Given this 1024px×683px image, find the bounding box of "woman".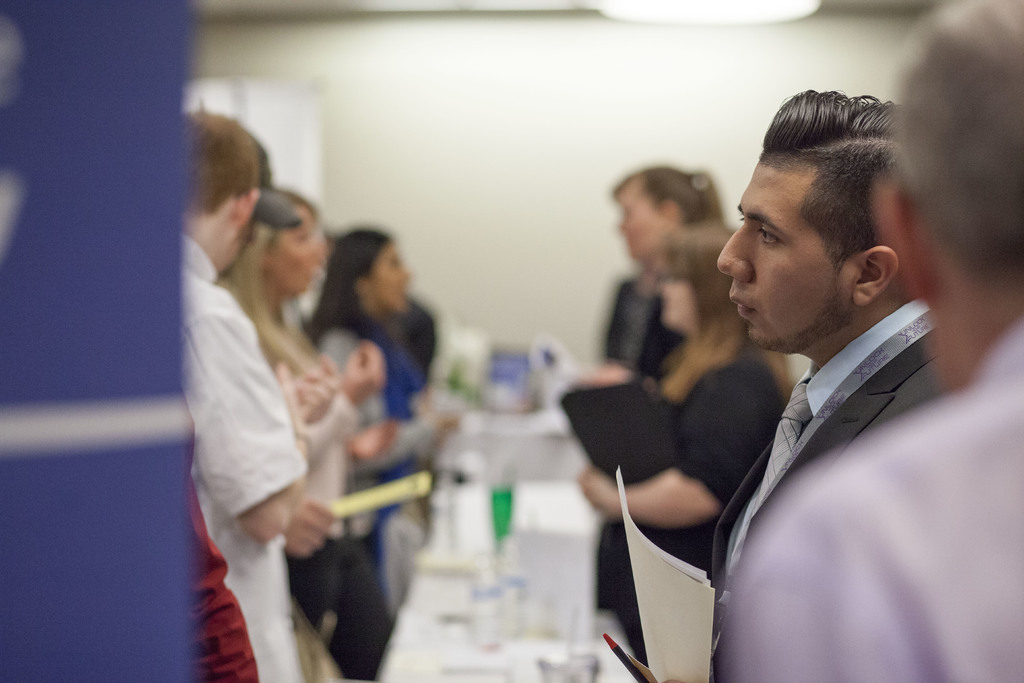
(left=573, top=164, right=726, bottom=383).
